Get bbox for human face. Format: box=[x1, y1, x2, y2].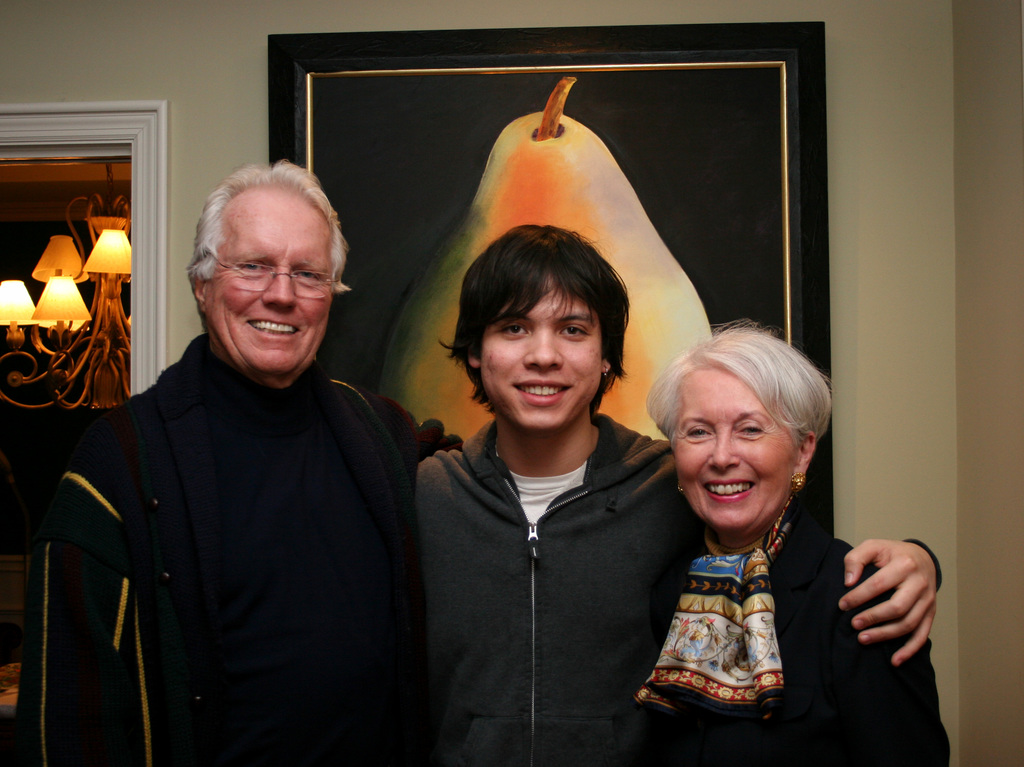
box=[199, 211, 331, 370].
